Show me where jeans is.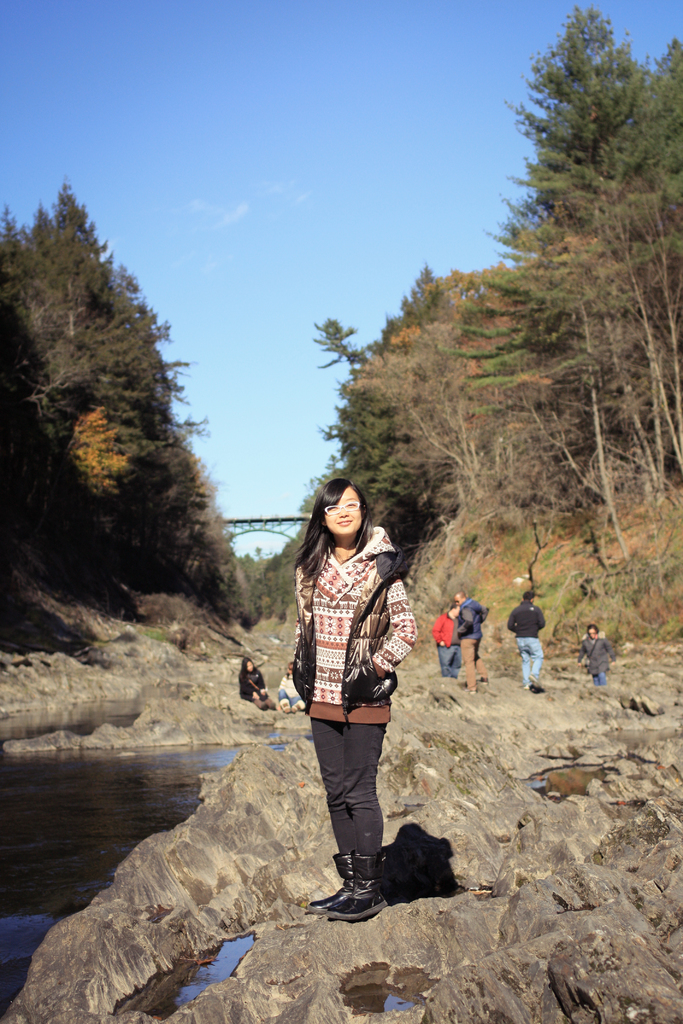
jeans is at crop(309, 719, 383, 852).
